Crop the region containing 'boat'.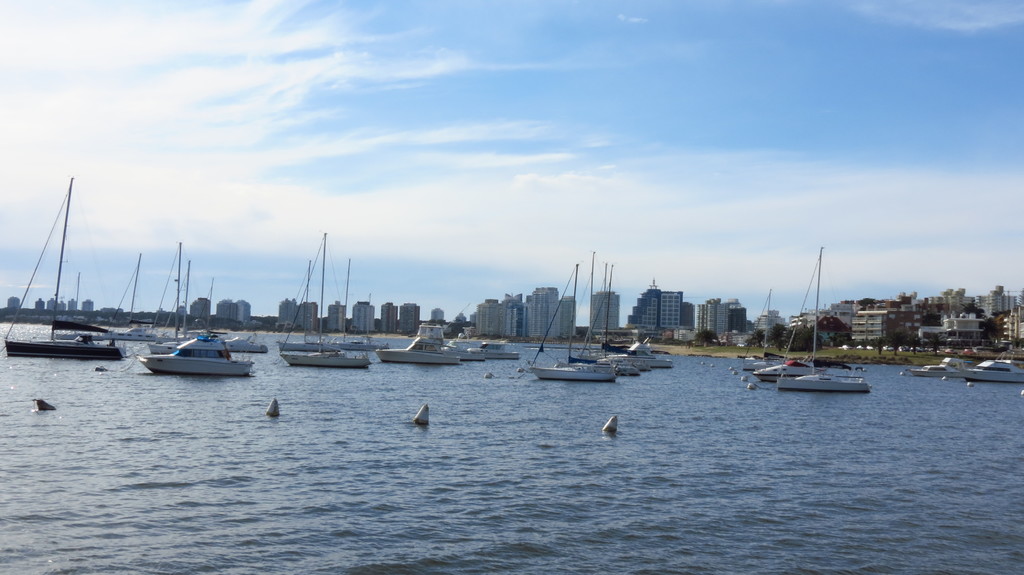
Crop region: left=753, top=356, right=822, bottom=371.
